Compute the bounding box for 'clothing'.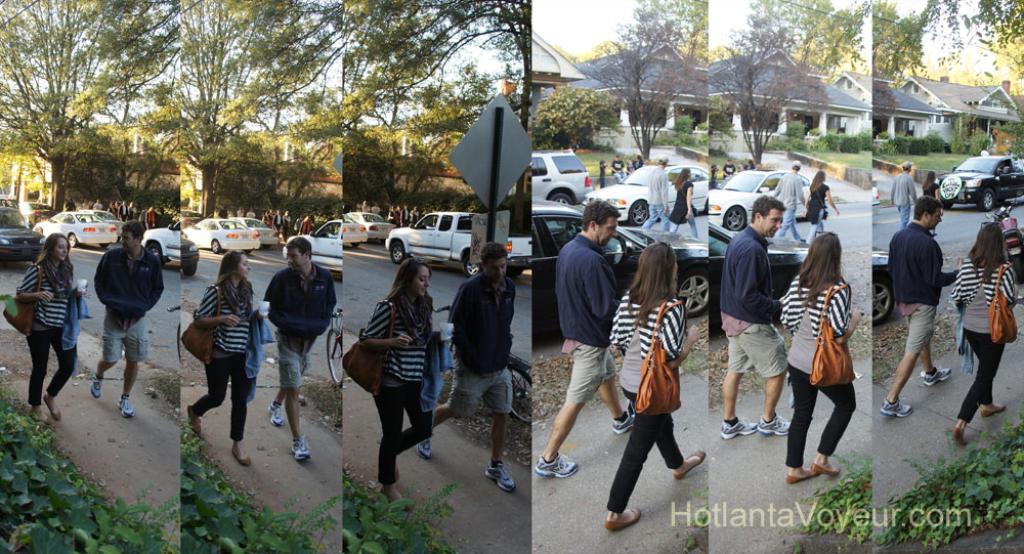
crop(966, 244, 1016, 331).
